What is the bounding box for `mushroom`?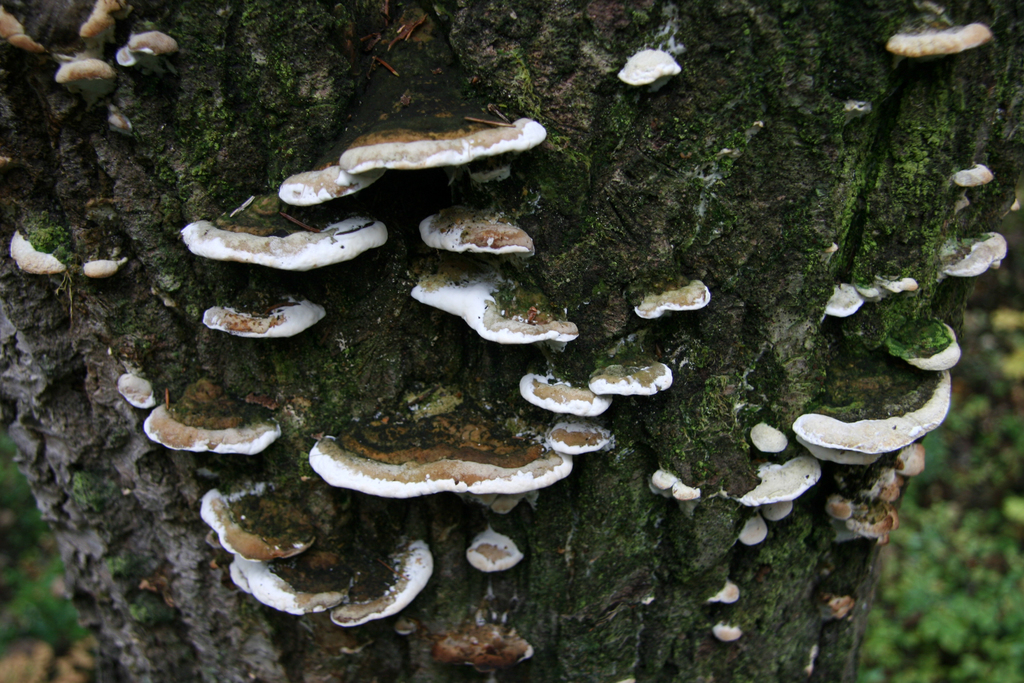
bbox=(816, 596, 855, 620).
